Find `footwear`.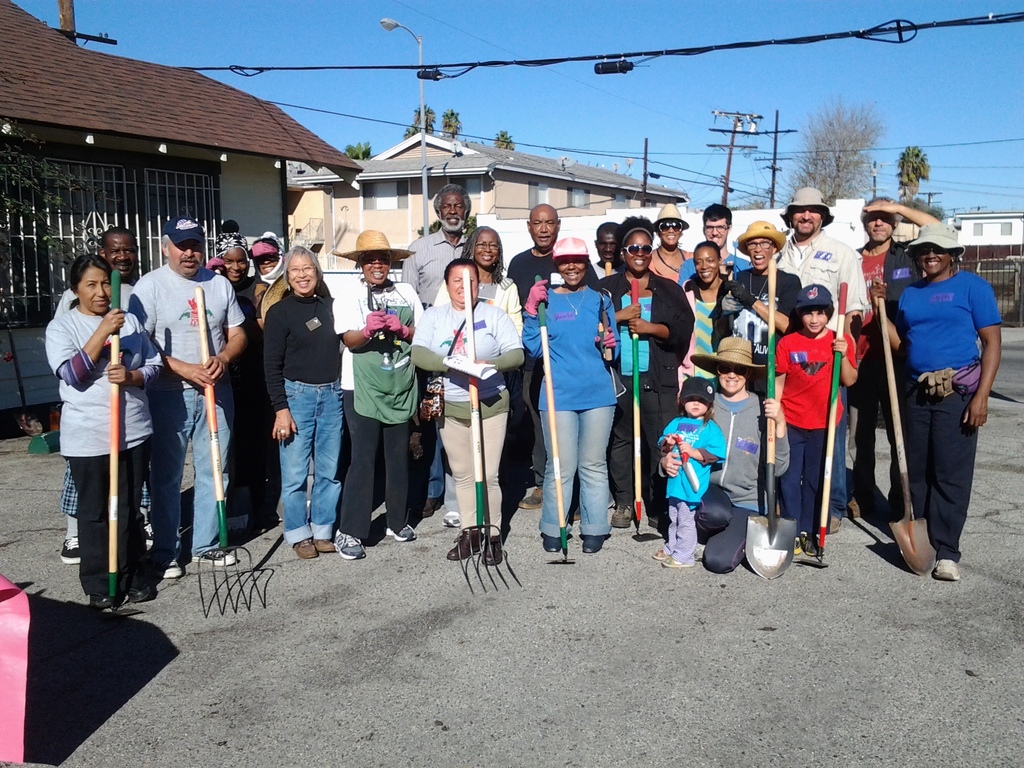
{"x1": 160, "y1": 550, "x2": 181, "y2": 584}.
